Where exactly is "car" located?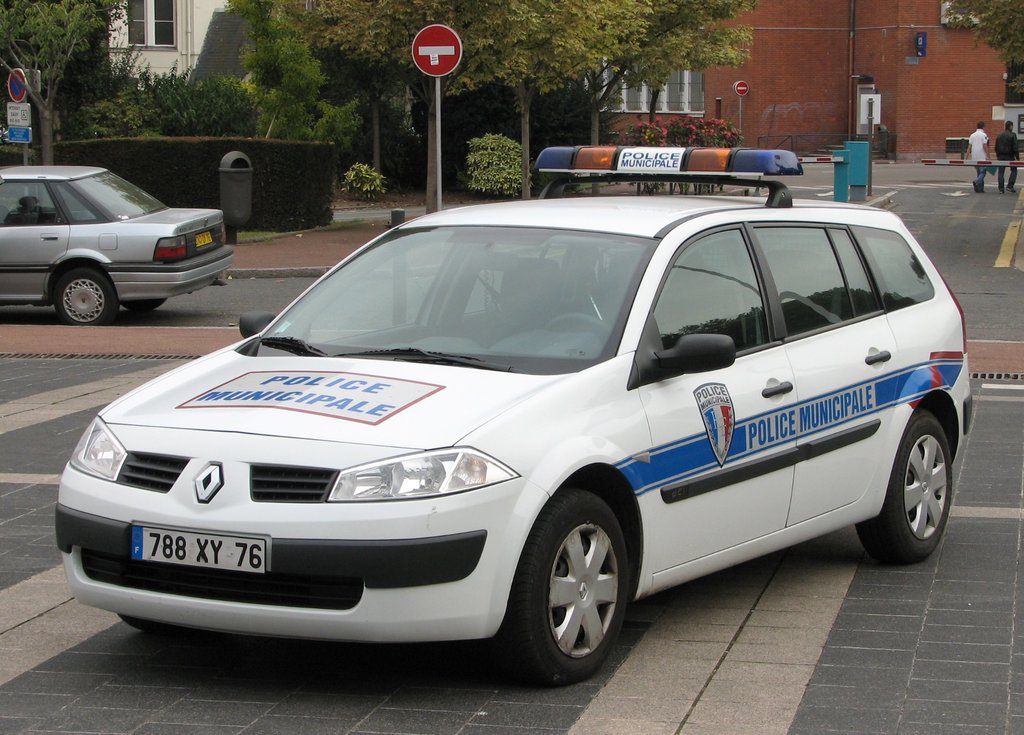
Its bounding box is pyautogui.locateOnScreen(0, 125, 32, 139).
